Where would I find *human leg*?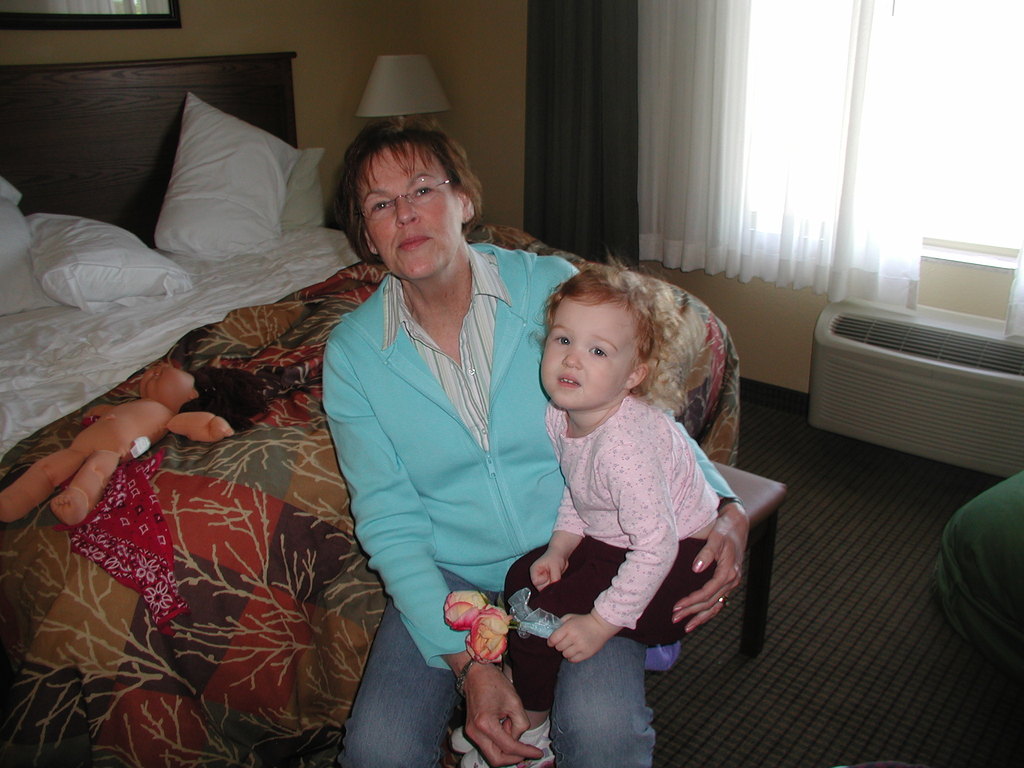
At {"x1": 335, "y1": 564, "x2": 499, "y2": 767}.
